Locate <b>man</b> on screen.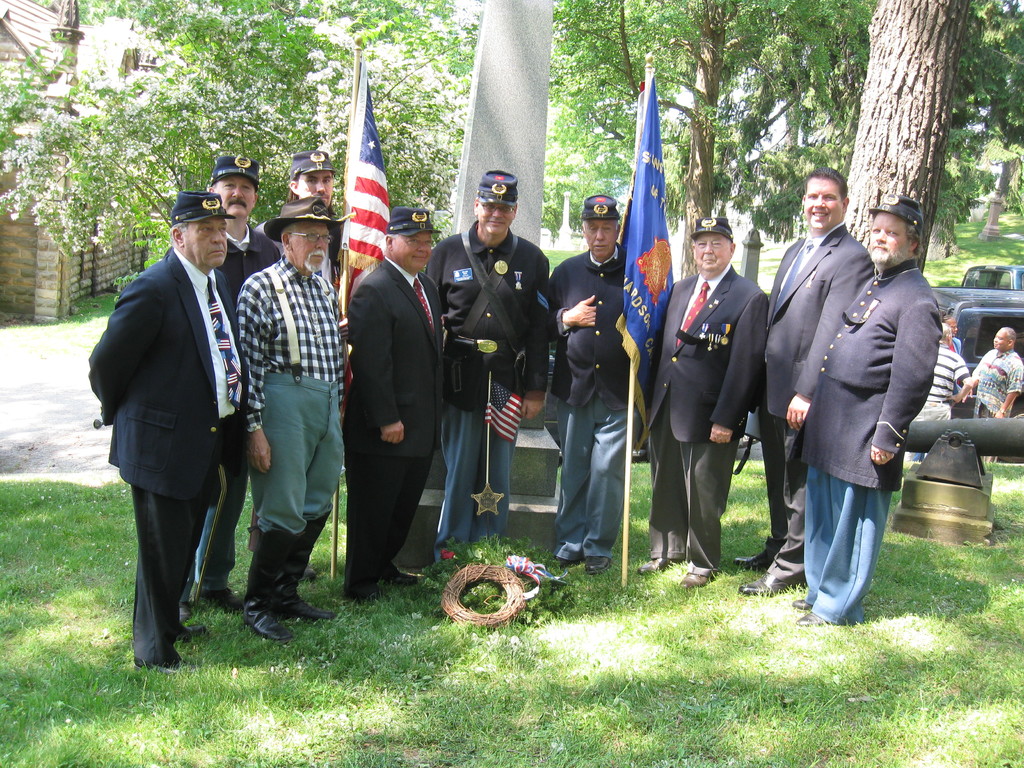
On screen at {"x1": 904, "y1": 331, "x2": 972, "y2": 463}.
